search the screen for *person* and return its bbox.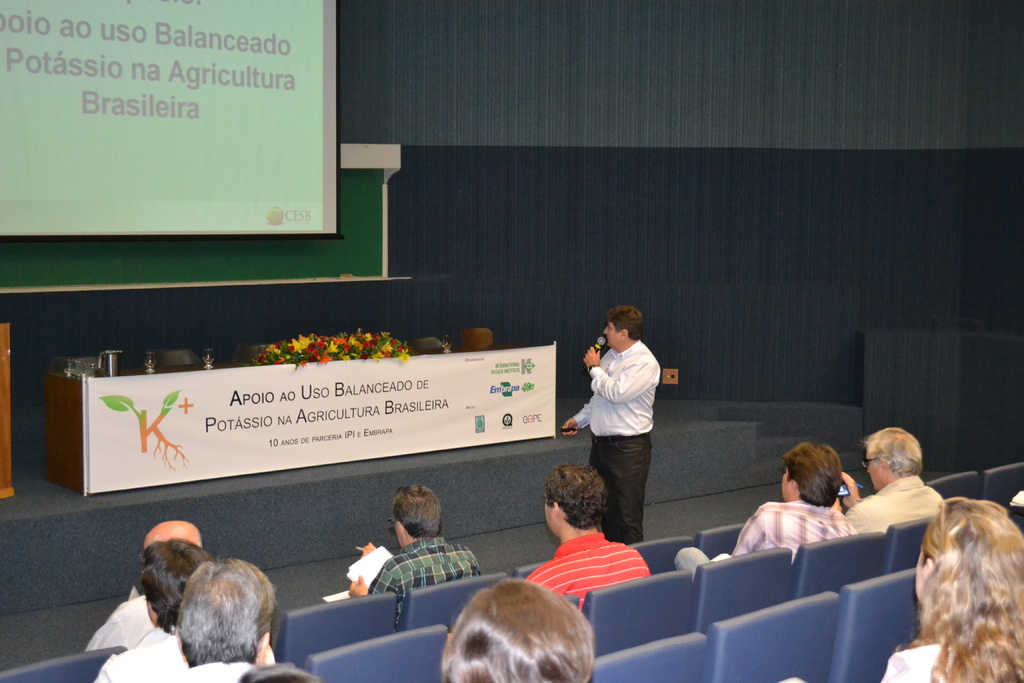
Found: rect(438, 580, 591, 682).
